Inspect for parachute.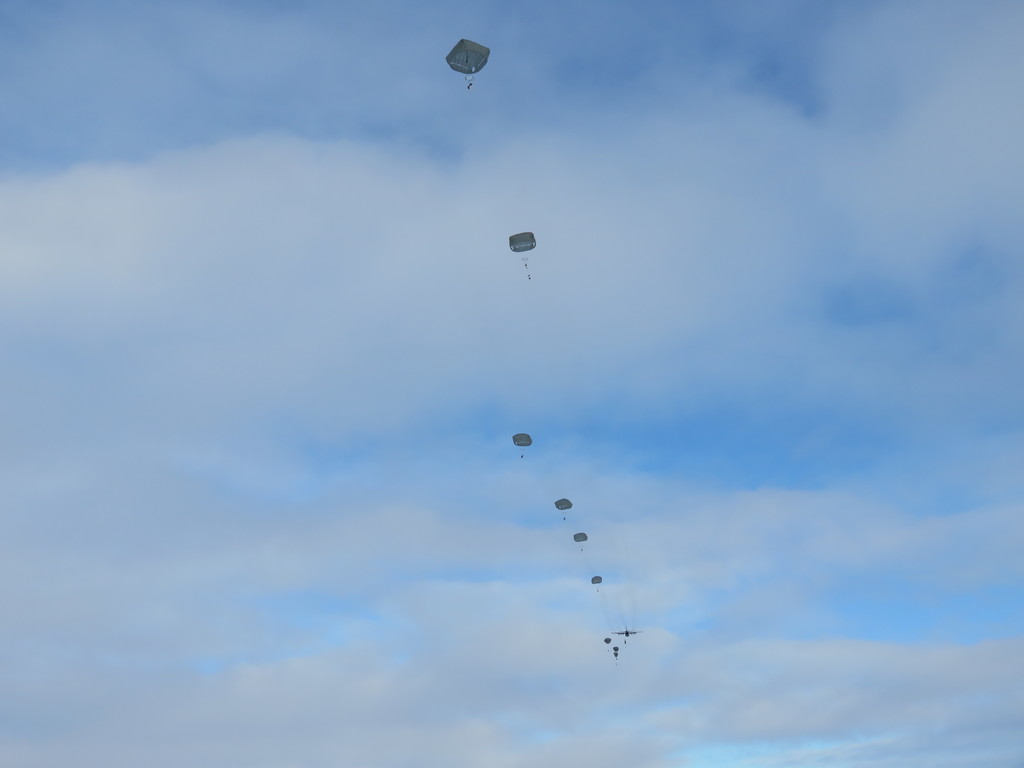
Inspection: [left=612, top=642, right=622, bottom=651].
